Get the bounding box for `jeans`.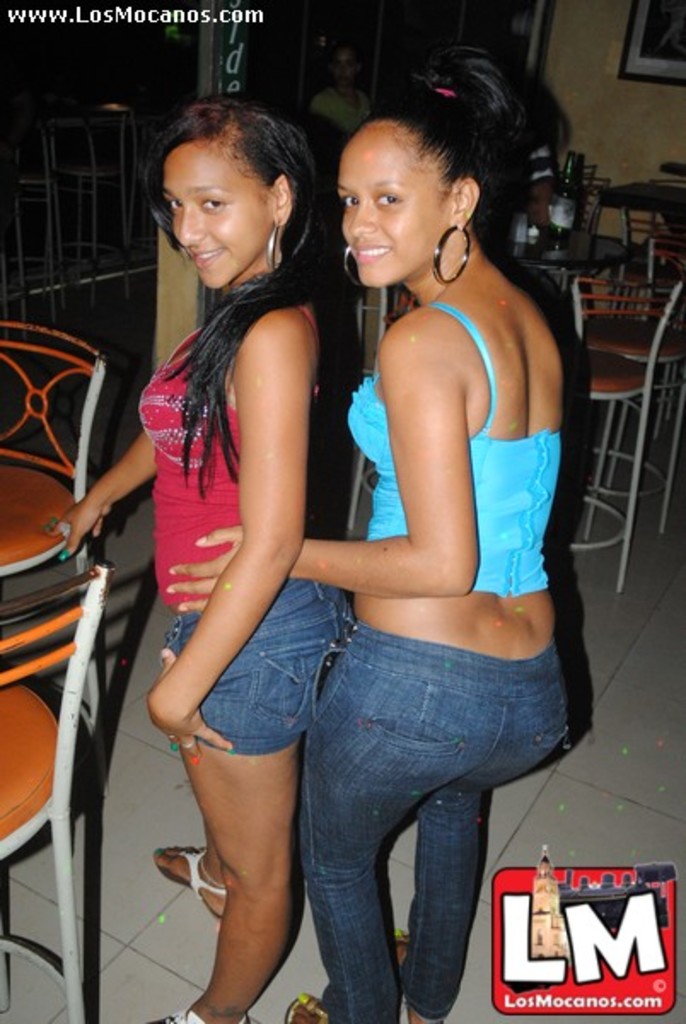
<region>169, 573, 357, 756</region>.
